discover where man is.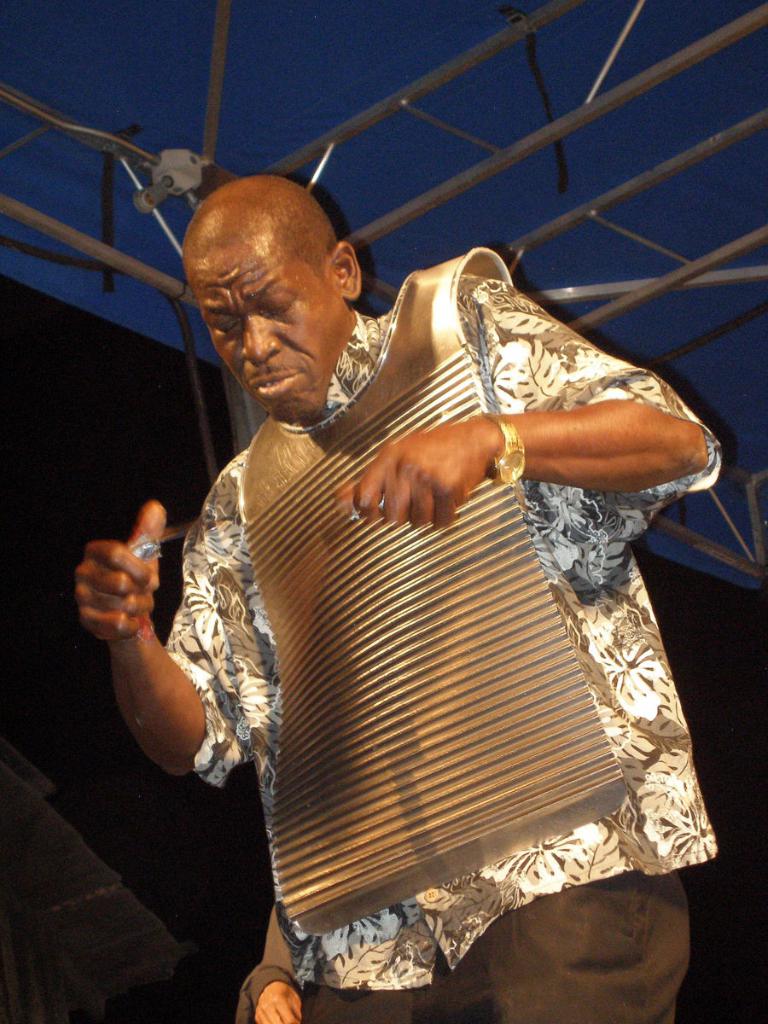
Discovered at bbox=(109, 172, 725, 992).
